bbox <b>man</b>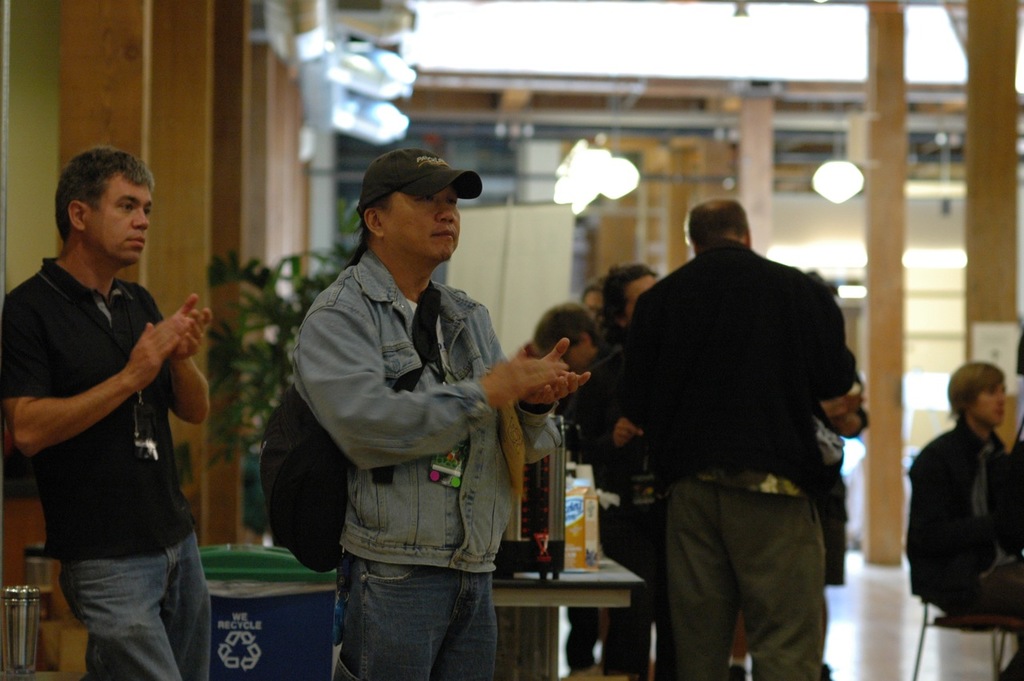
x1=908, y1=363, x2=1023, y2=619
